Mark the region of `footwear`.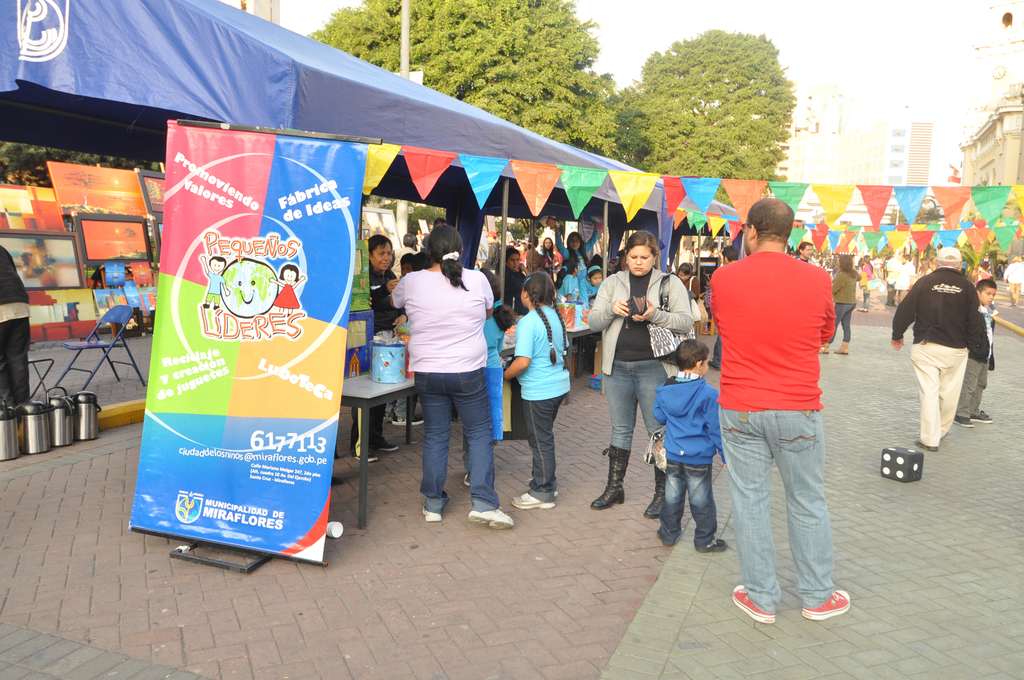
Region: left=422, top=511, right=442, bottom=525.
